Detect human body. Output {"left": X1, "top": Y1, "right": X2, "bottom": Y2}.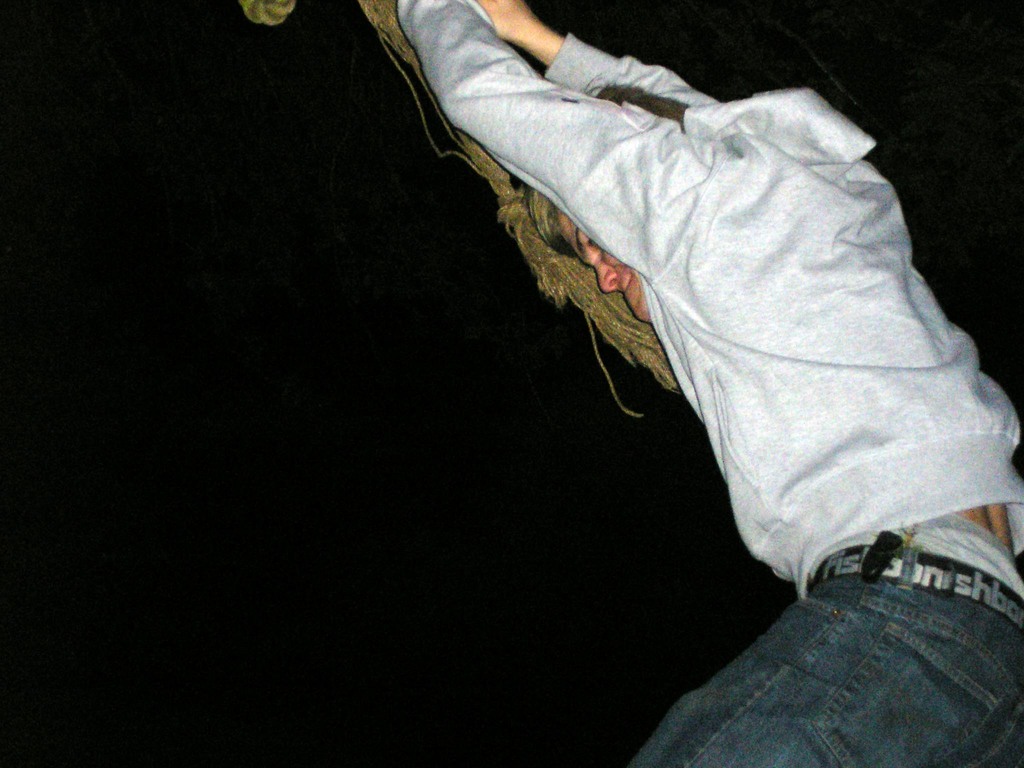
{"left": 204, "top": 0, "right": 998, "bottom": 739}.
